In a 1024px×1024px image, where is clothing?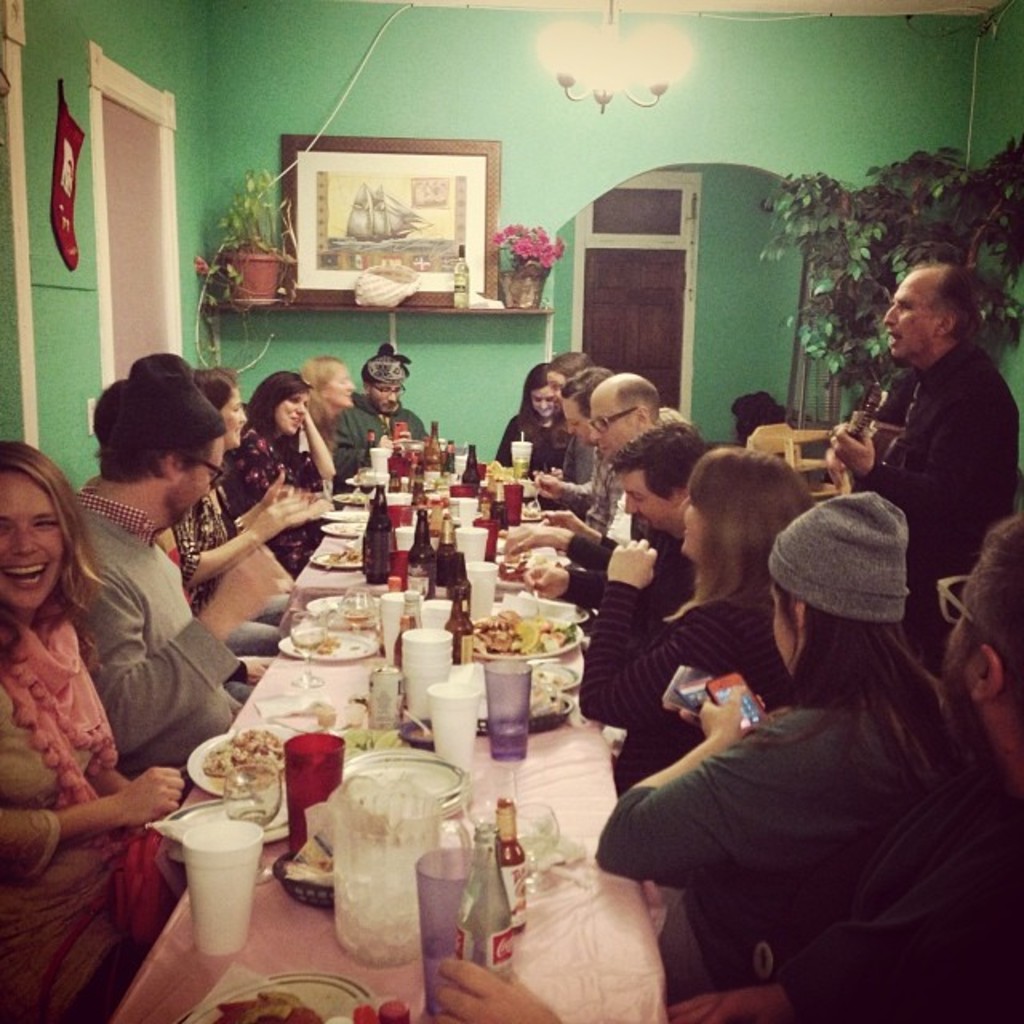
Rect(560, 550, 790, 787).
